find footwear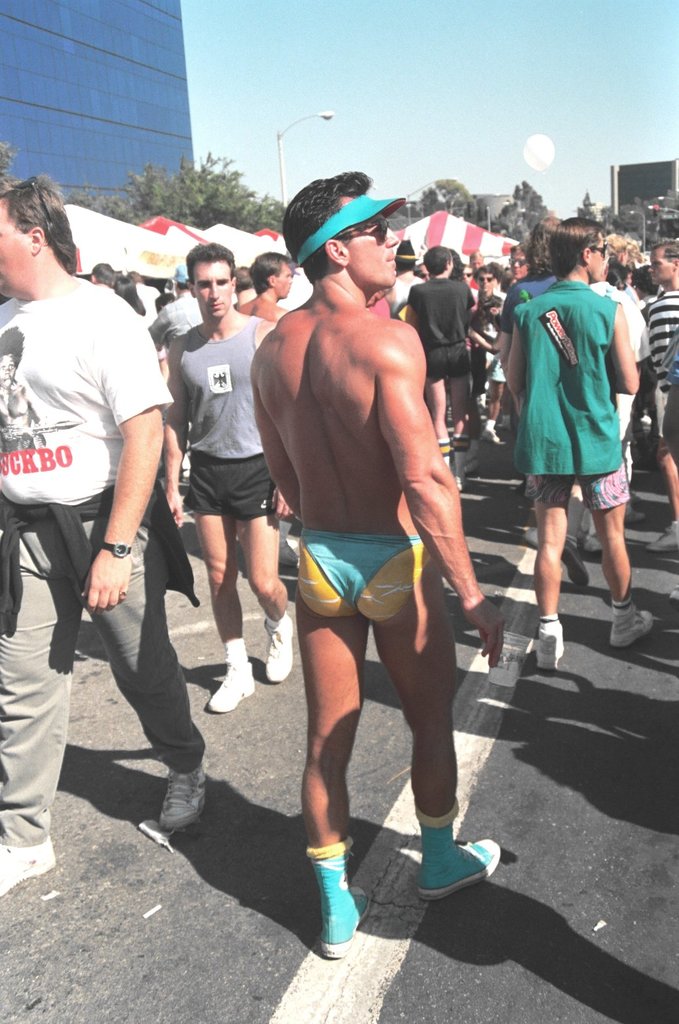
bbox=[613, 601, 653, 648]
